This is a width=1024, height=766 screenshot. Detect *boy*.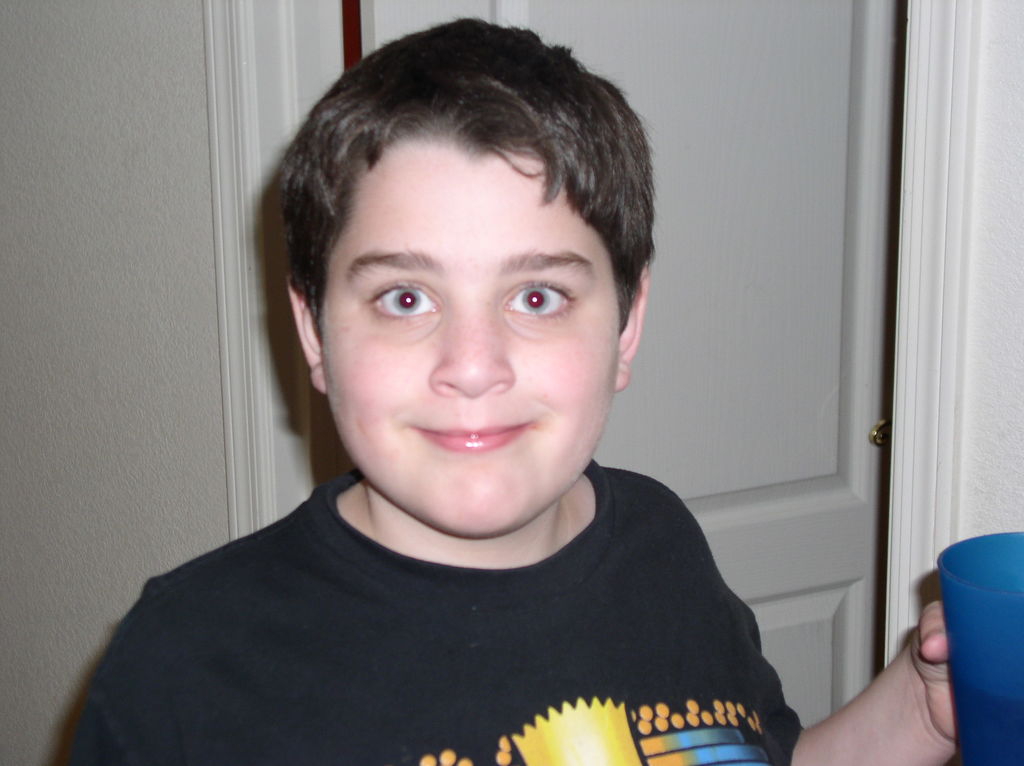
locate(68, 8, 982, 765).
